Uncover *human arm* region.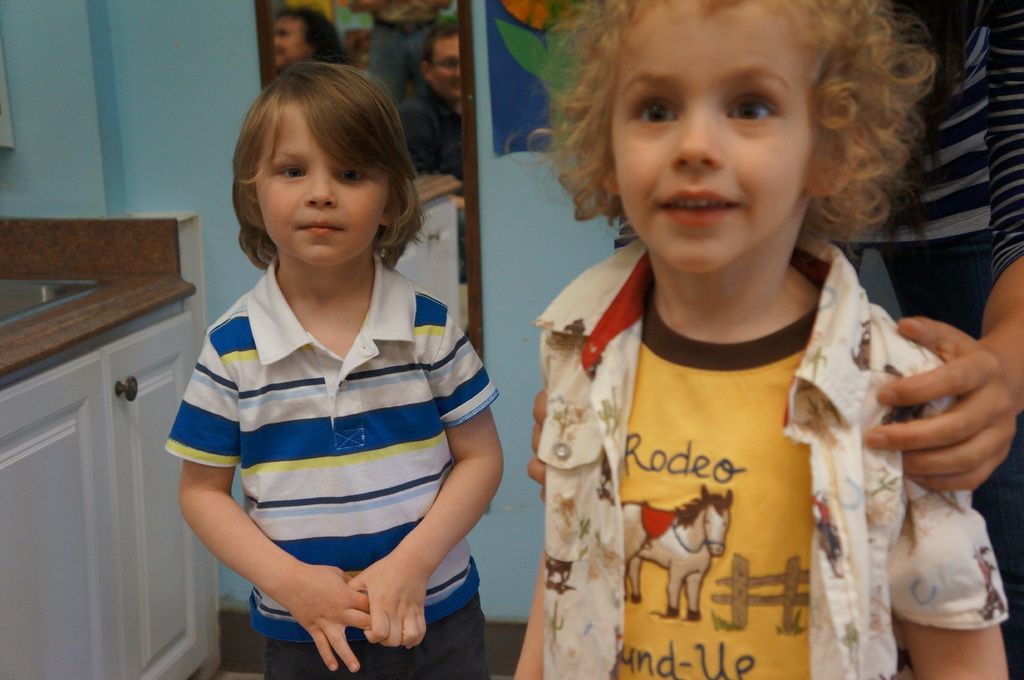
Uncovered: detection(512, 542, 542, 679).
